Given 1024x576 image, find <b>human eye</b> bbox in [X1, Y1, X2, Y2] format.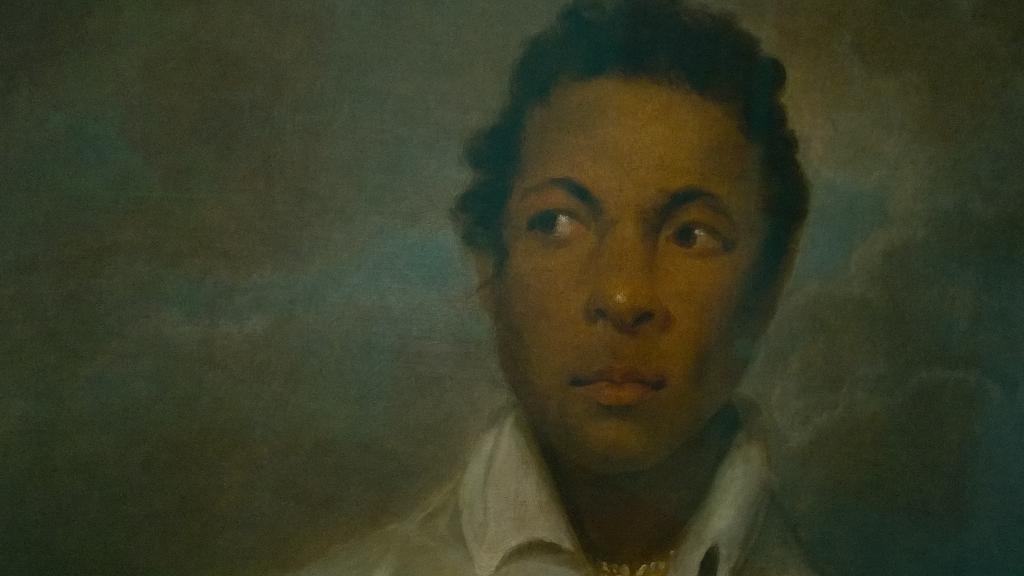
[659, 193, 732, 262].
